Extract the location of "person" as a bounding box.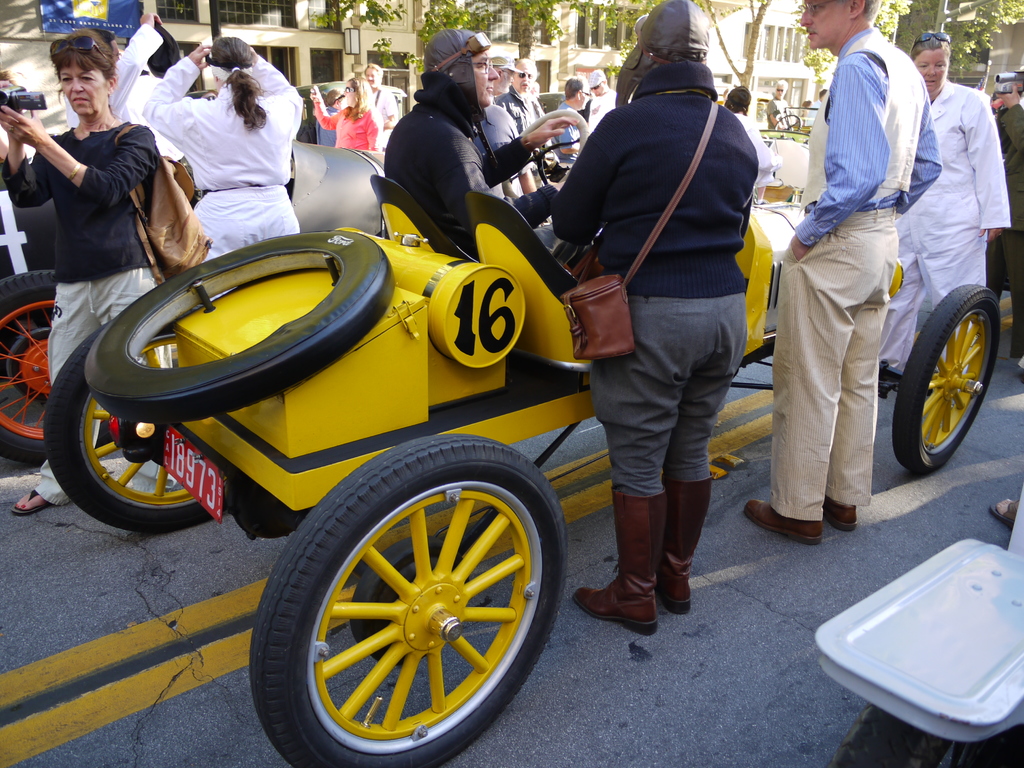
detection(748, 0, 941, 547).
